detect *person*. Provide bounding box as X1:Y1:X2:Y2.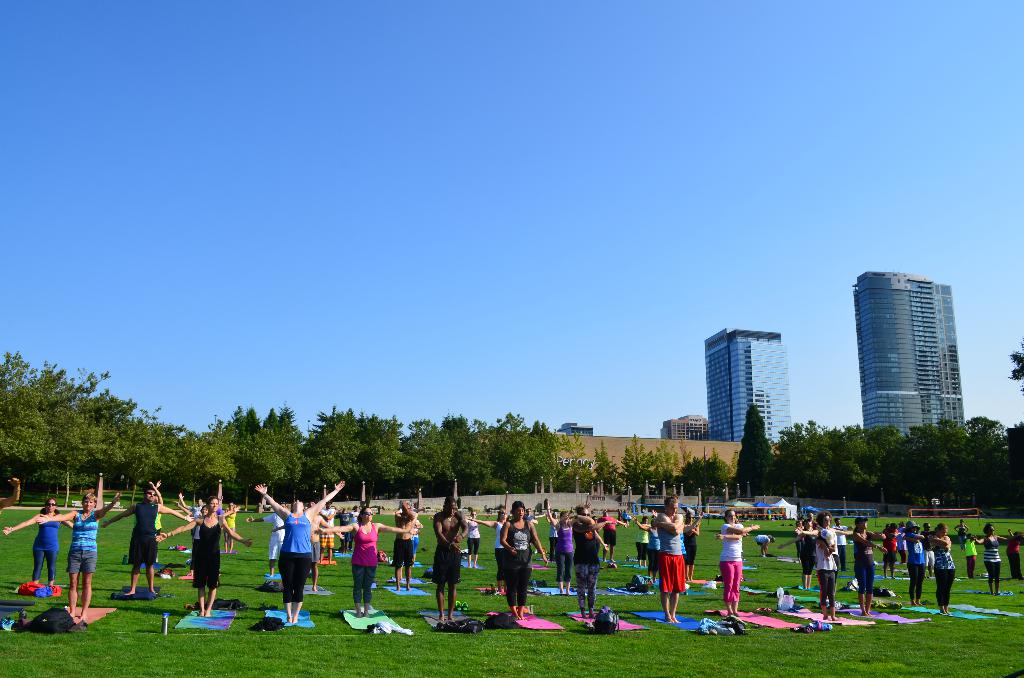
503:503:558:625.
